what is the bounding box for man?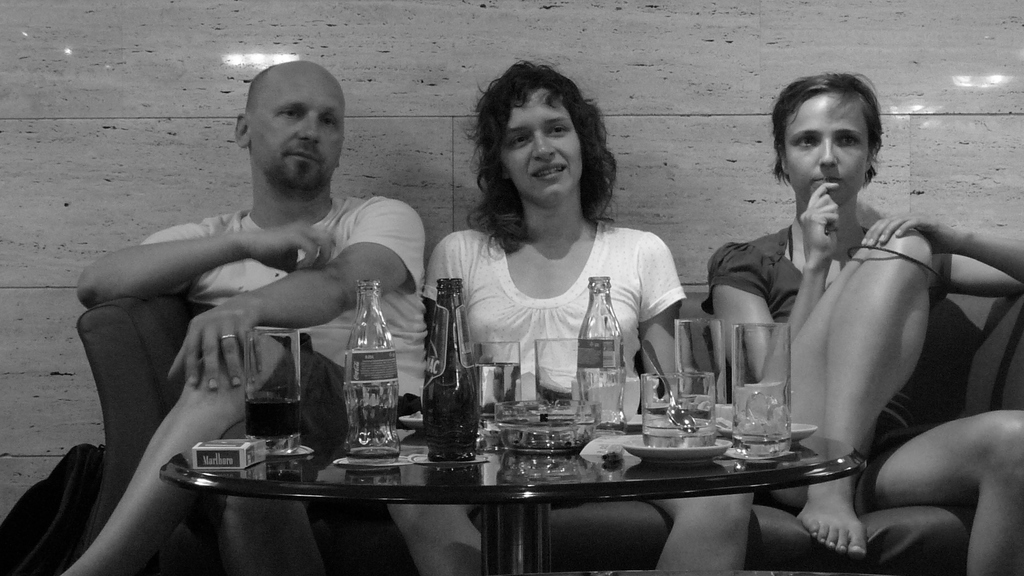
<box>126,72,524,534</box>.
